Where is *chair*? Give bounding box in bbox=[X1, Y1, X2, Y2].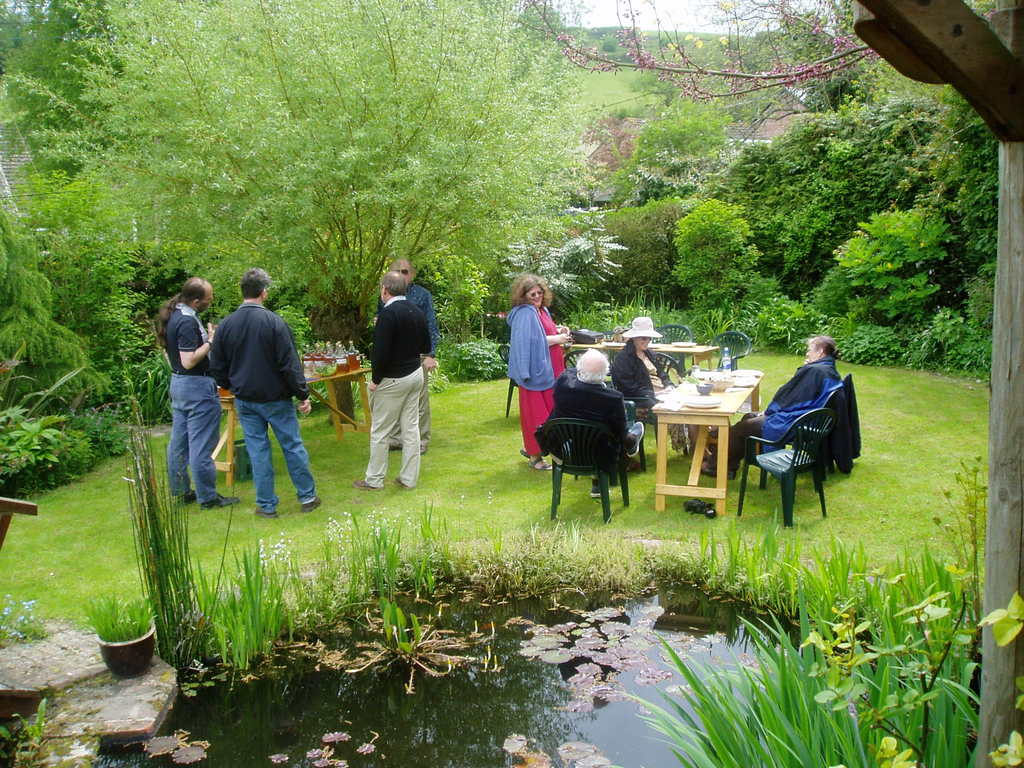
bbox=[646, 352, 684, 386].
